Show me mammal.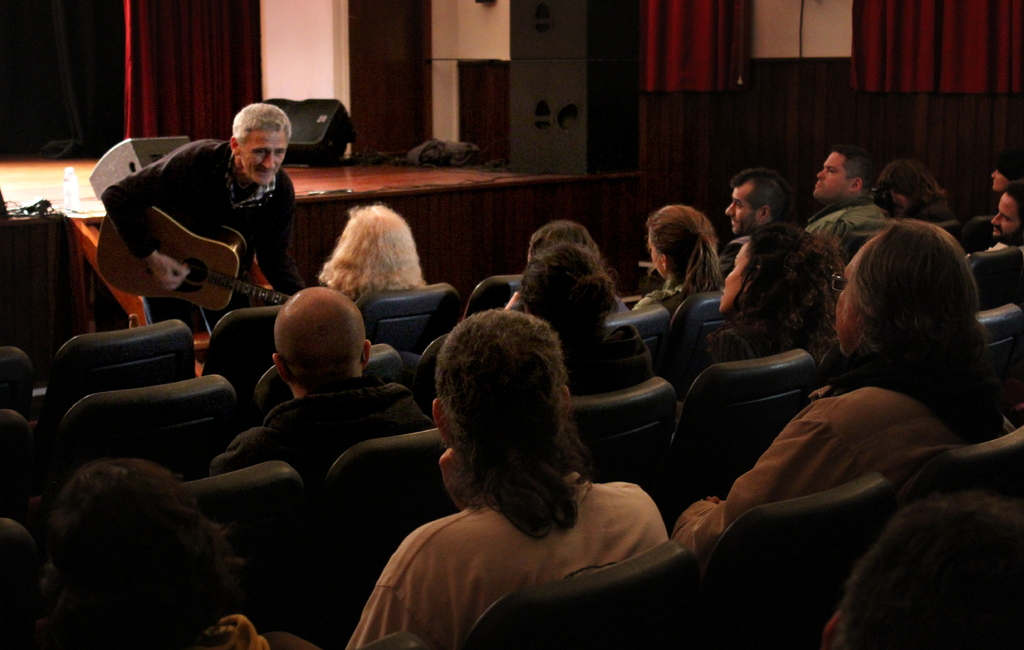
mammal is here: (17,460,284,649).
